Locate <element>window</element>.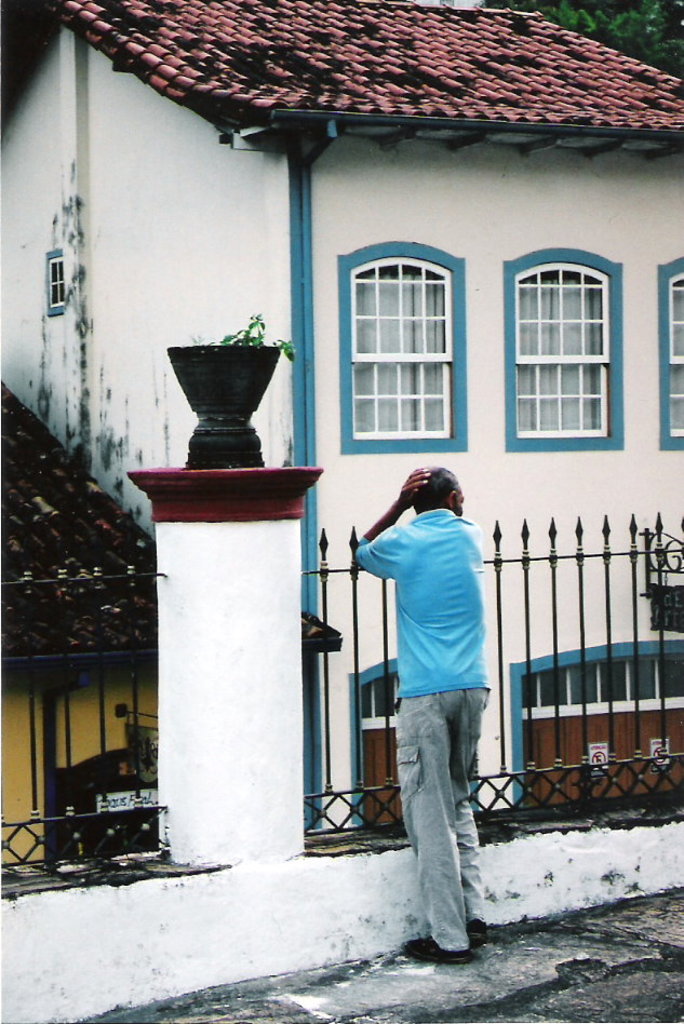
Bounding box: [x1=350, y1=251, x2=457, y2=444].
